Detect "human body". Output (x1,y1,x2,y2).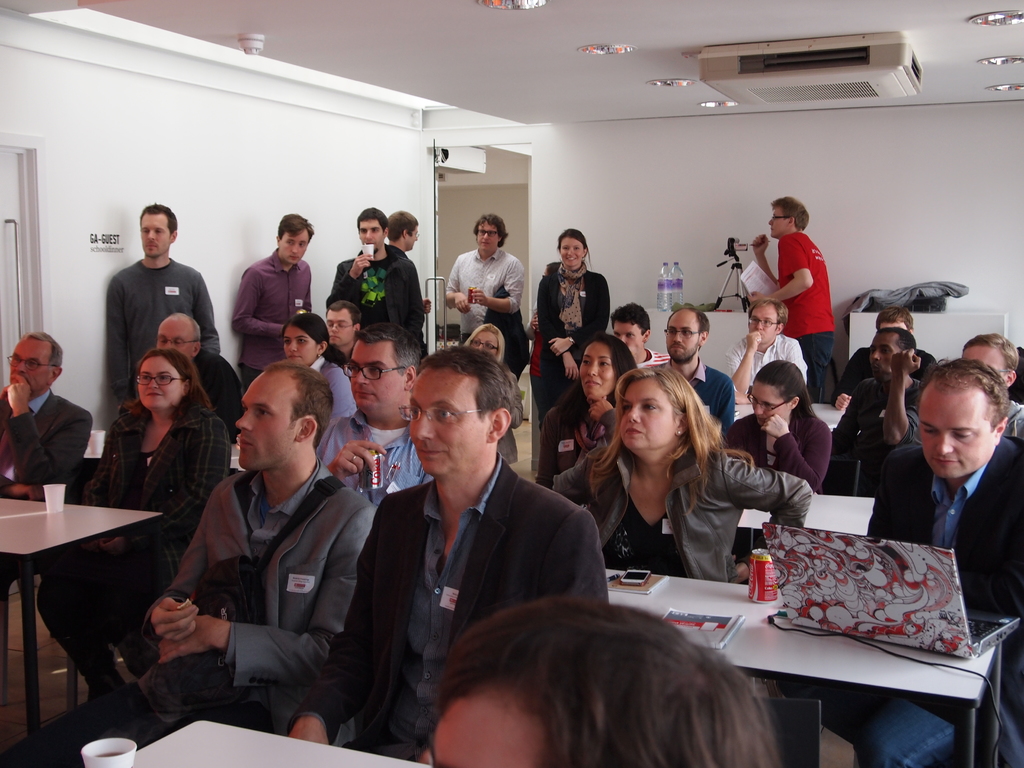
(831,328,923,495).
